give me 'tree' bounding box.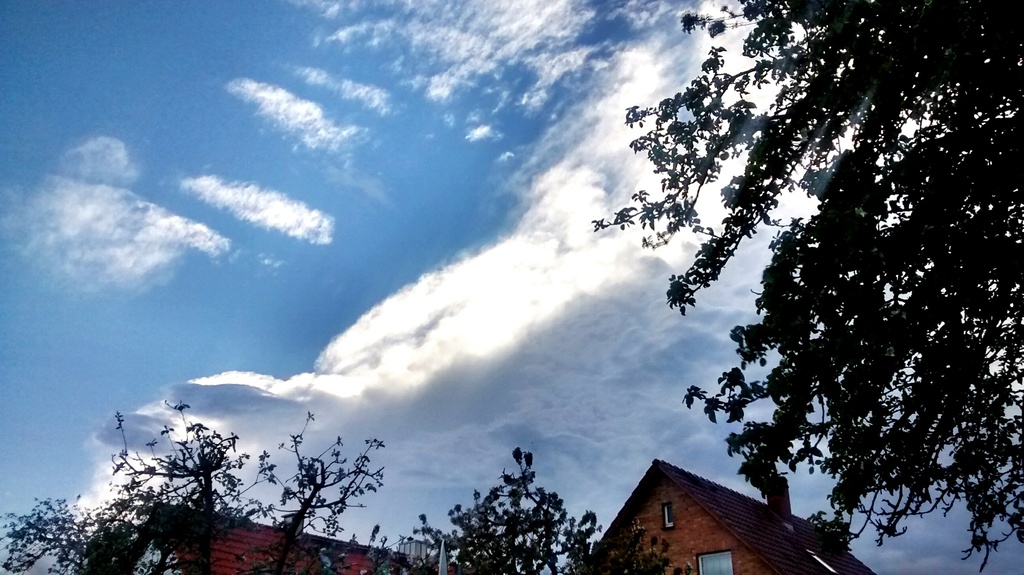
bbox=[0, 394, 653, 574].
